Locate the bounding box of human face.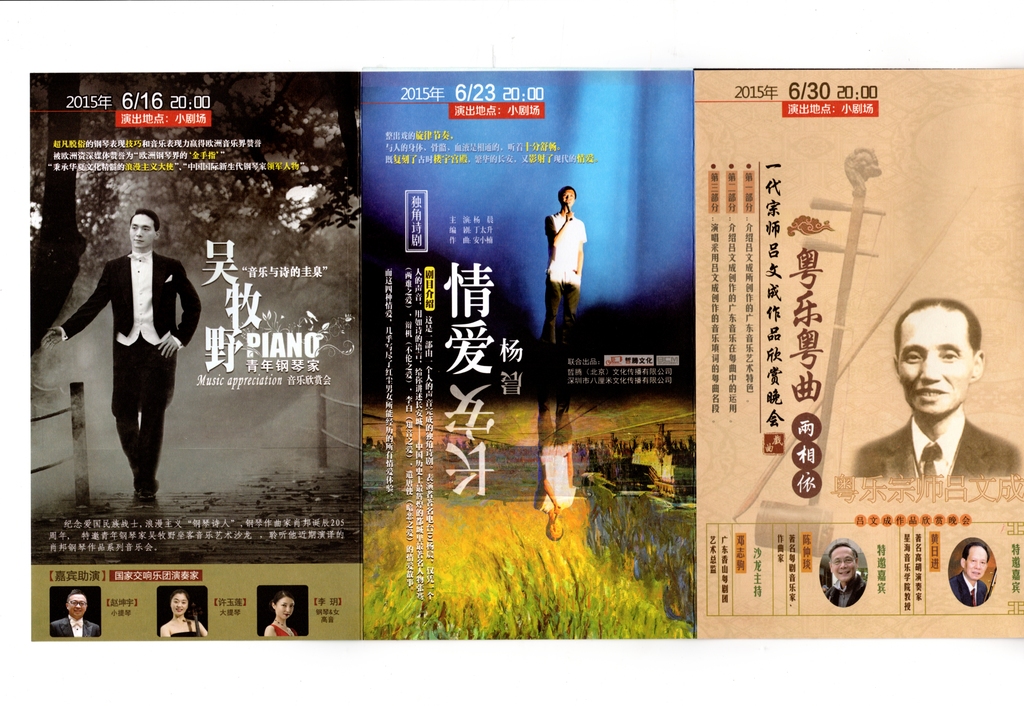
Bounding box: bbox(899, 309, 975, 417).
